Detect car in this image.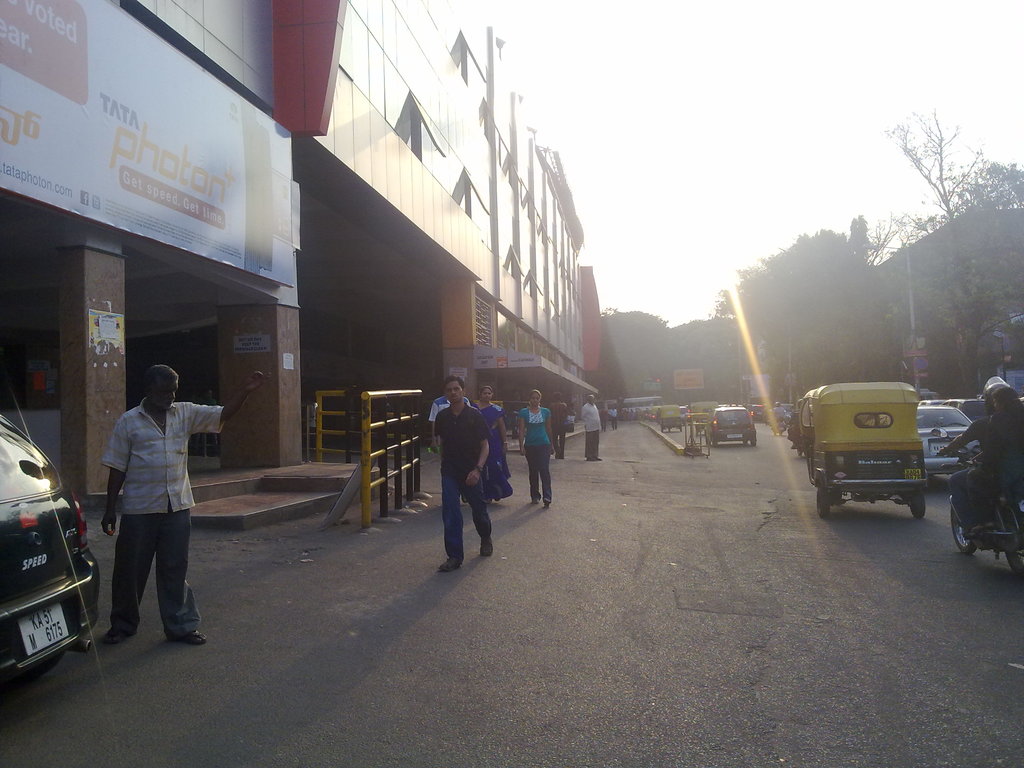
Detection: box=[703, 402, 760, 448].
